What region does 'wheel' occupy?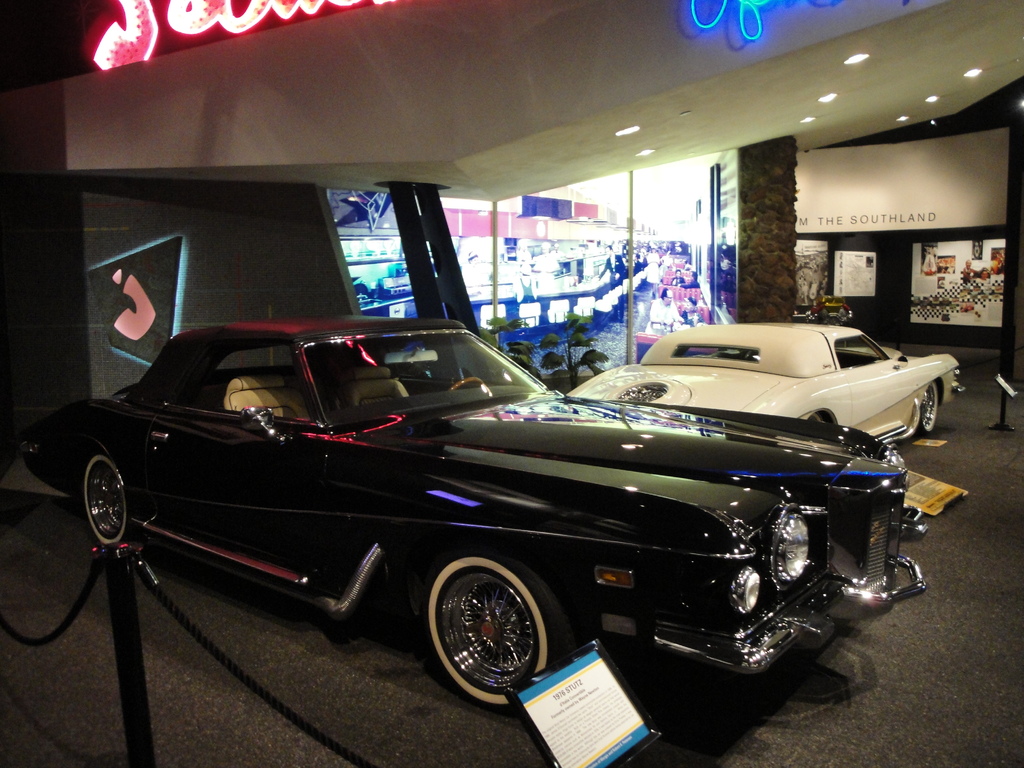
detection(419, 559, 588, 707).
